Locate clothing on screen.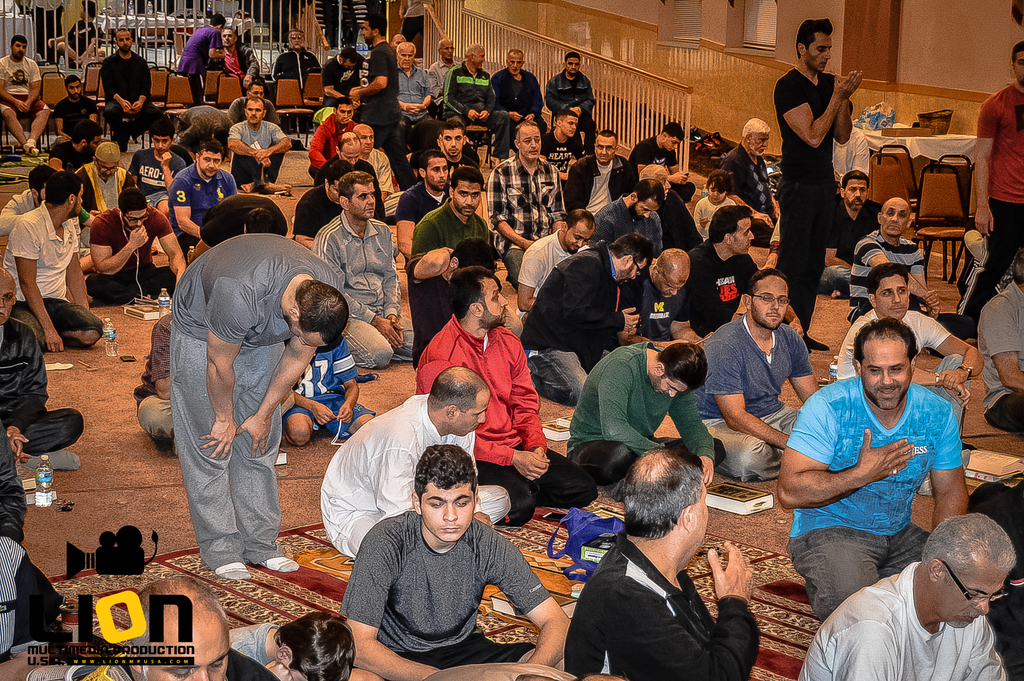
On screen at [x1=811, y1=199, x2=882, y2=288].
